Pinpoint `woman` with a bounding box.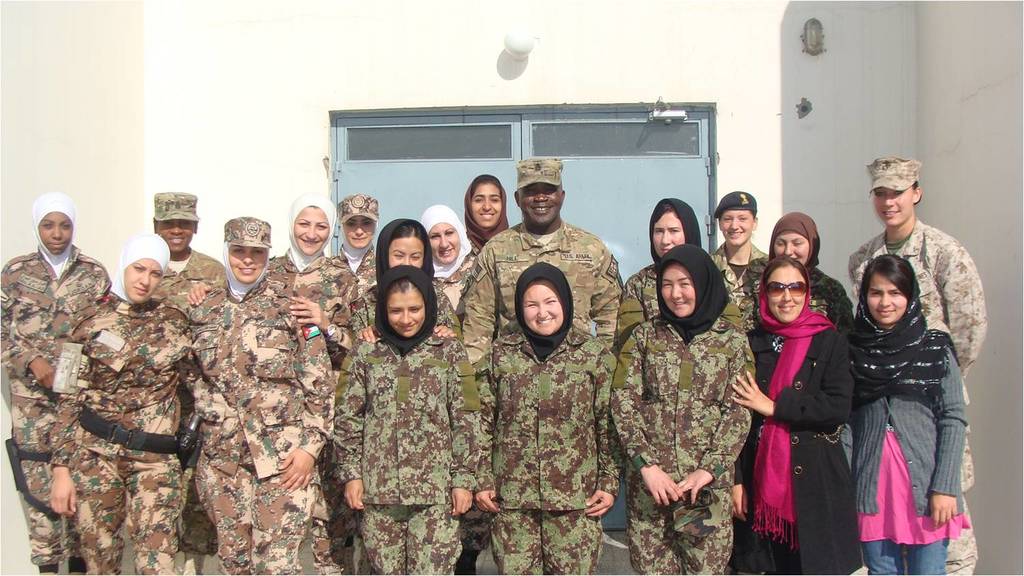
x1=0 y1=196 x2=113 y2=575.
